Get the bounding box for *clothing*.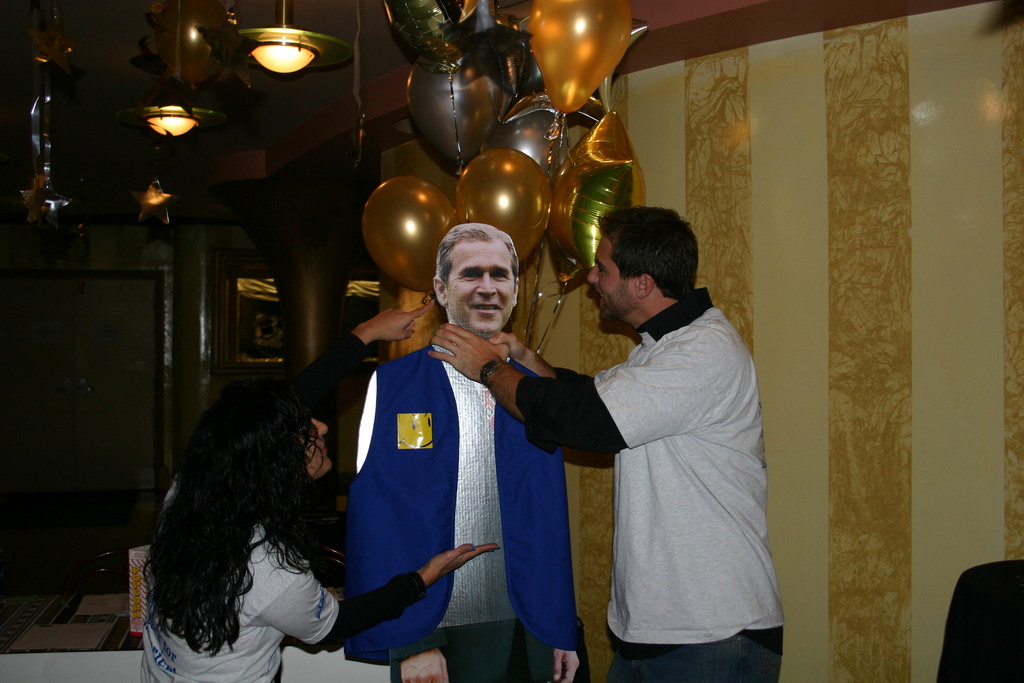
Rect(543, 236, 778, 675).
